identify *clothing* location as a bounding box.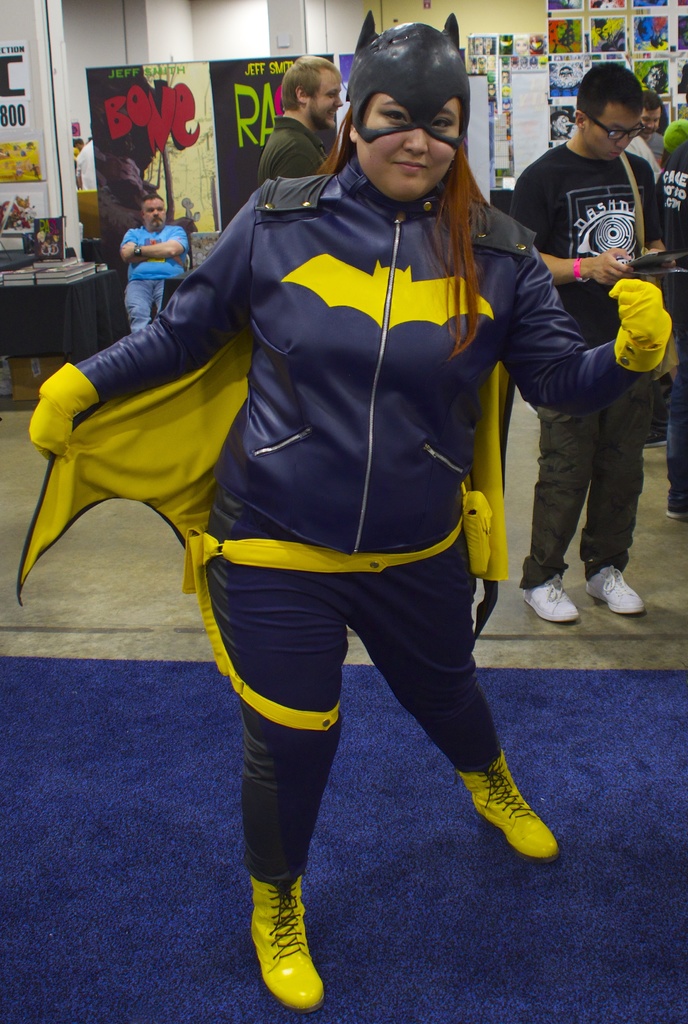
bbox(656, 115, 687, 500).
